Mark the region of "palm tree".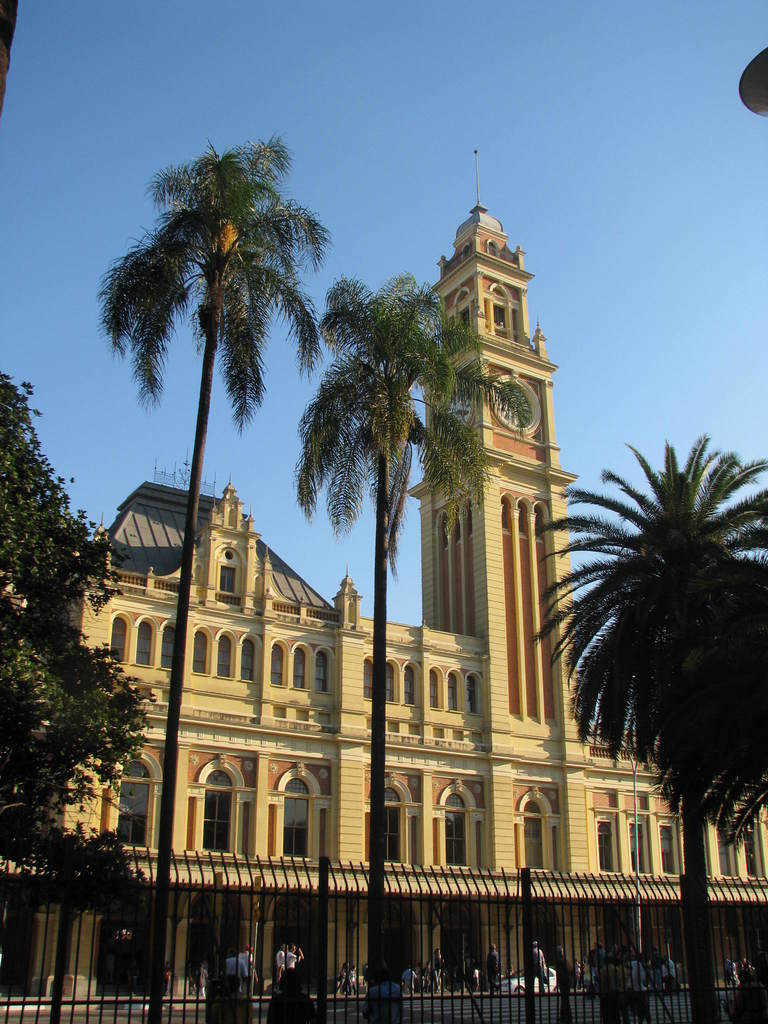
Region: 287, 267, 525, 1018.
